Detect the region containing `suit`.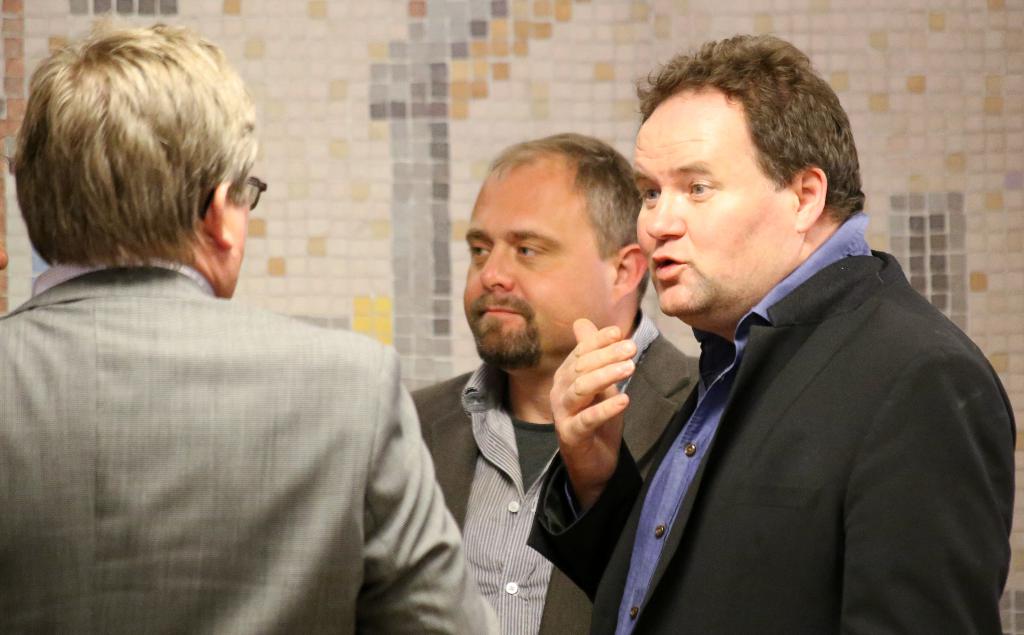
<region>500, 136, 1005, 628</region>.
